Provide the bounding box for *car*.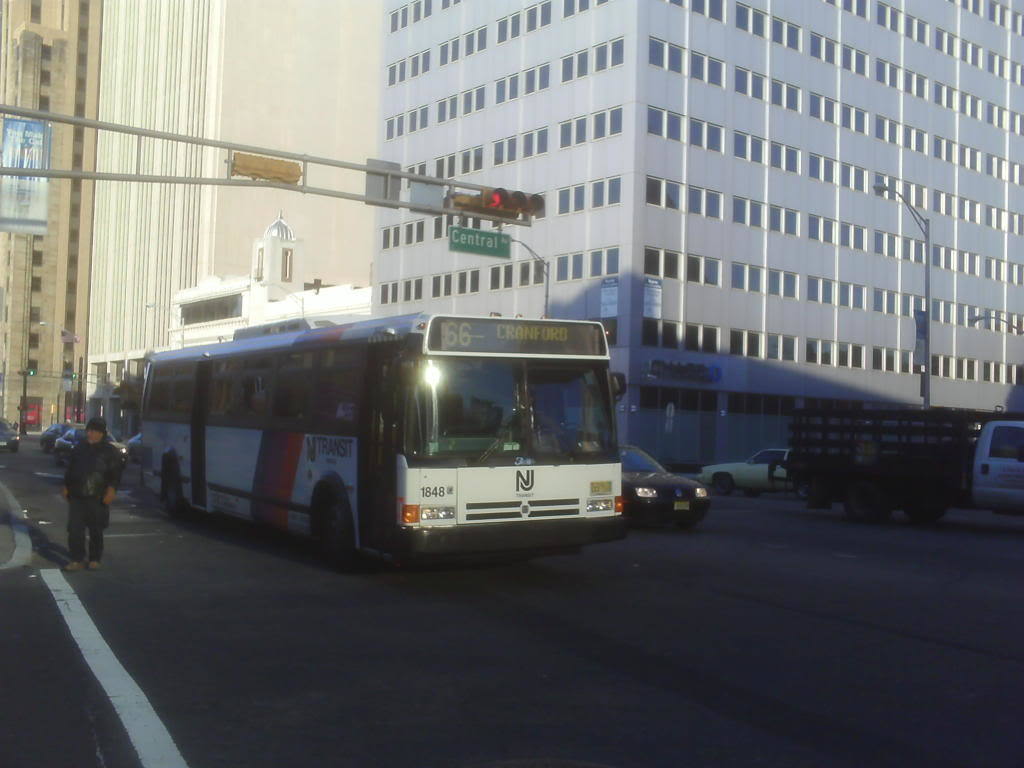
select_region(0, 418, 23, 448).
